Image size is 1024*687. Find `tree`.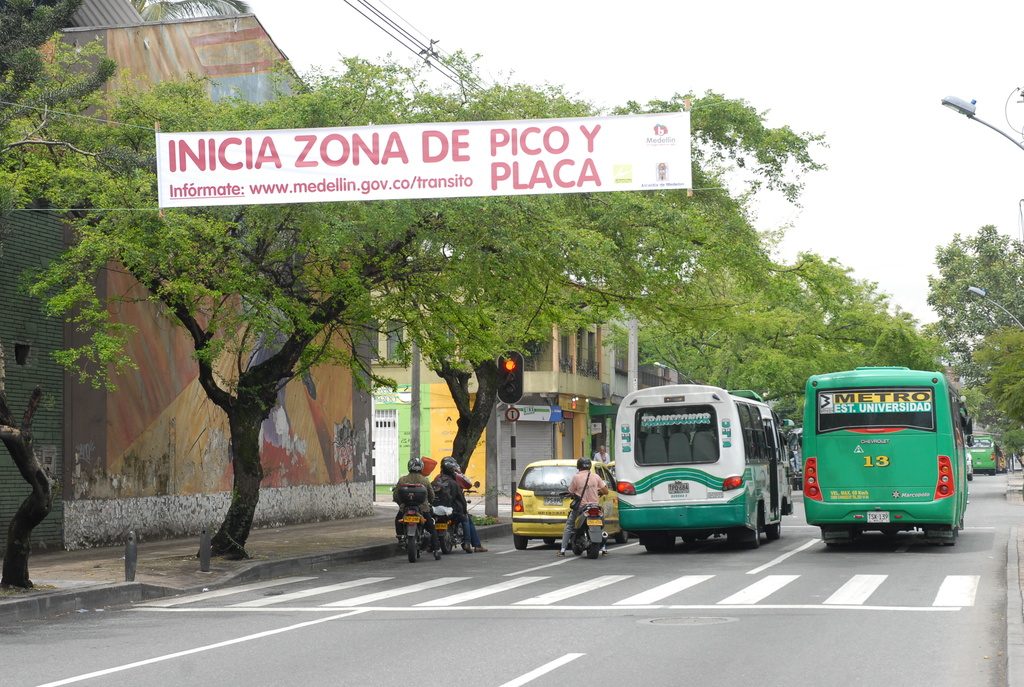
<box>923,221,1023,380</box>.
